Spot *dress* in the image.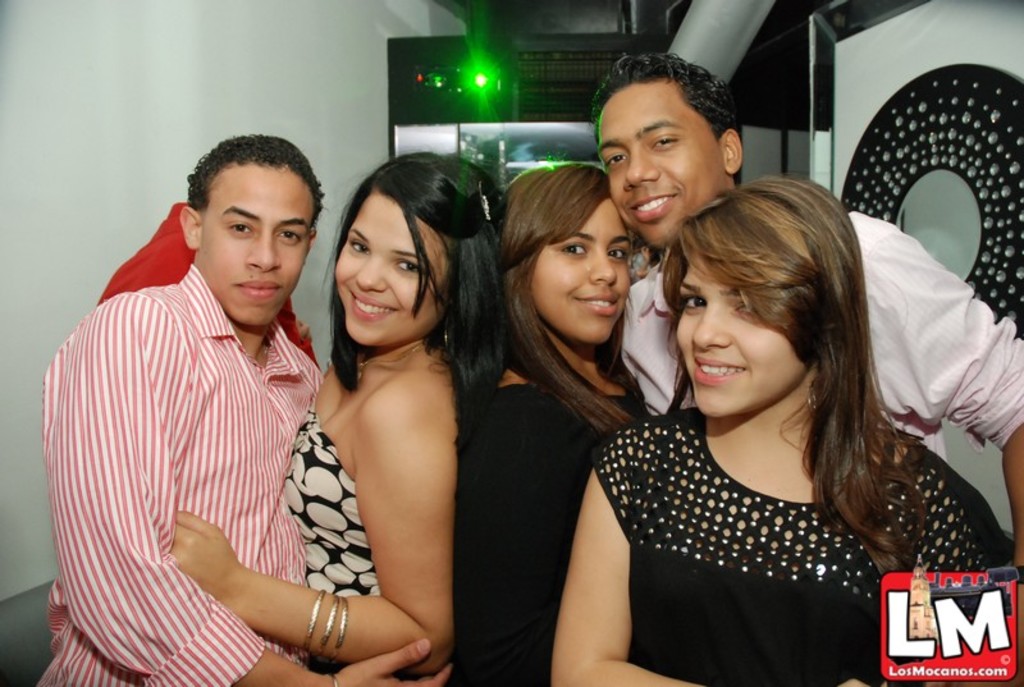
*dress* found at (586, 411, 1010, 686).
